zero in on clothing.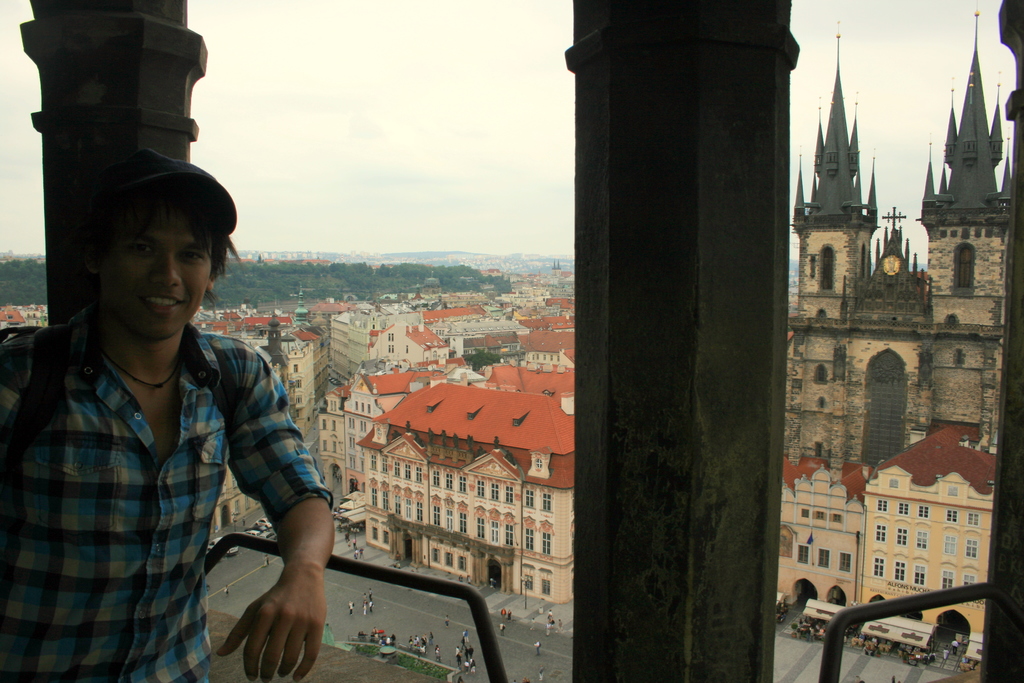
Zeroed in: [x1=504, y1=609, x2=513, y2=624].
